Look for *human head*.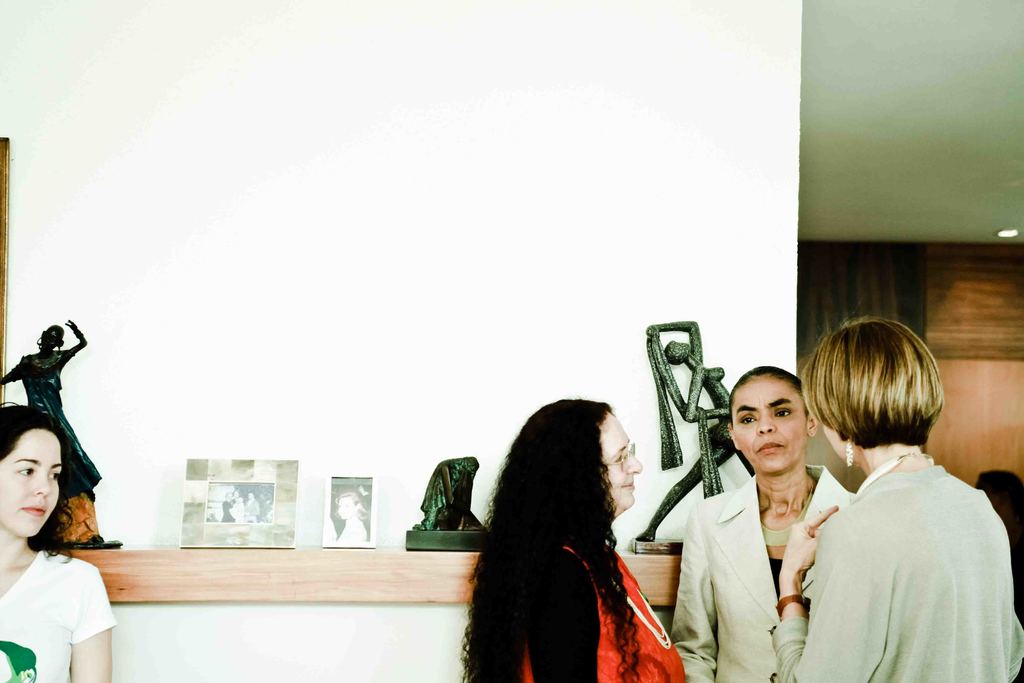
Found: left=1, top=431, right=70, bottom=555.
